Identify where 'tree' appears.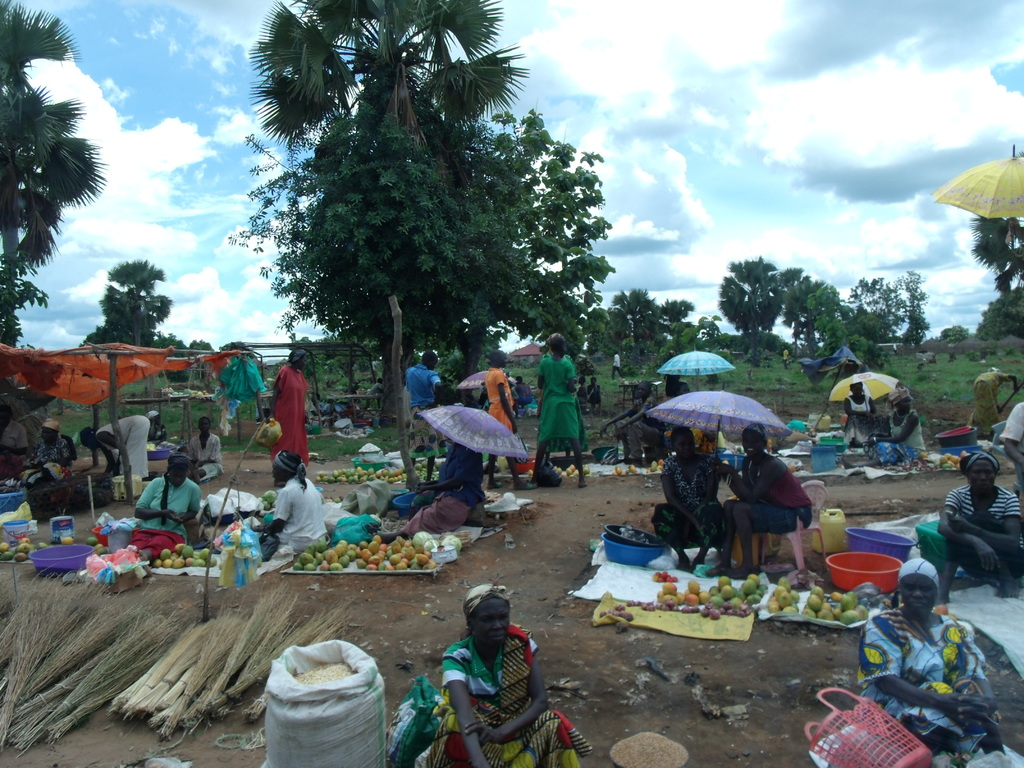
Appears at crop(970, 211, 1022, 287).
